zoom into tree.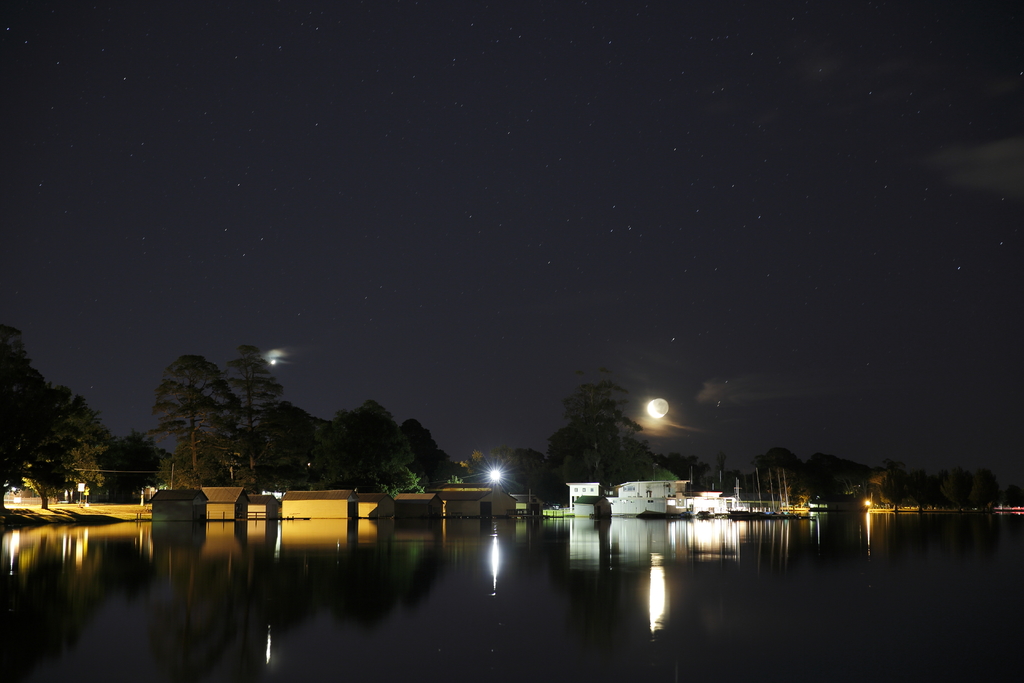
Zoom target: bbox=[223, 331, 279, 481].
